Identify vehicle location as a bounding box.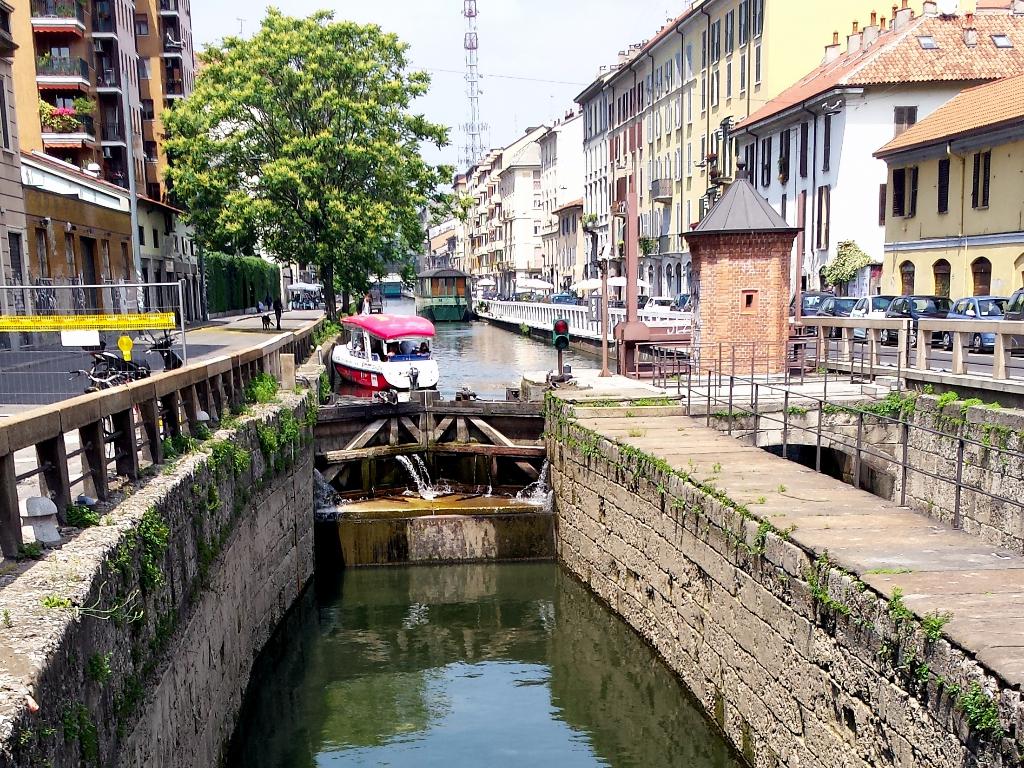
79/307/189/428.
